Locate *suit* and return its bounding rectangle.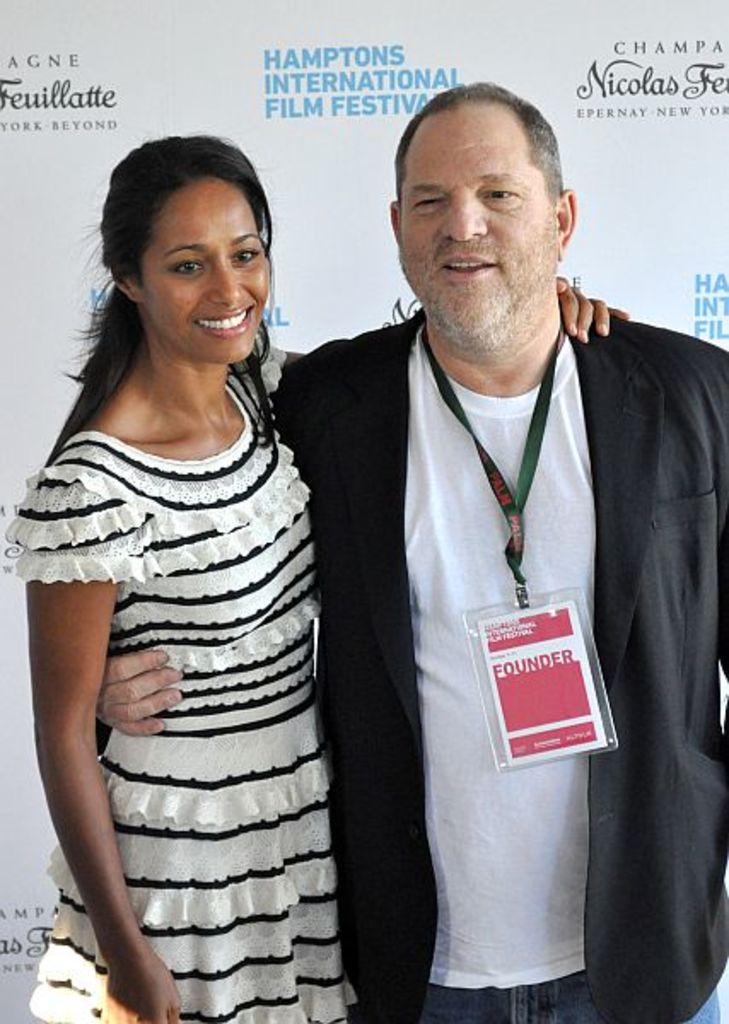
pyautogui.locateOnScreen(256, 295, 727, 1015).
